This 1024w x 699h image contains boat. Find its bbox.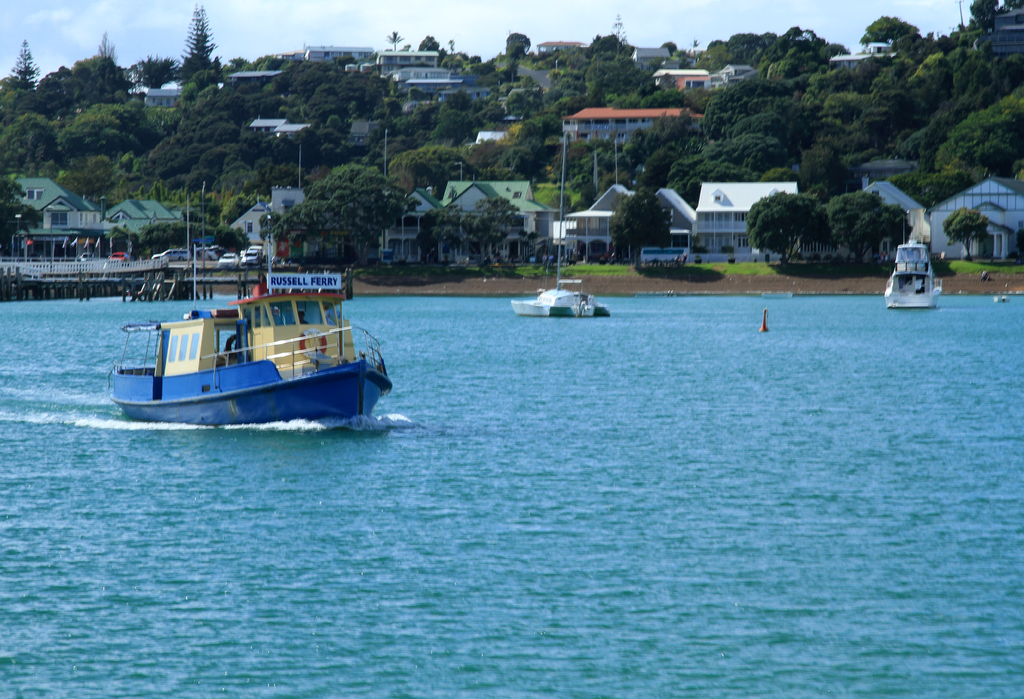
[left=504, top=131, right=606, bottom=319].
